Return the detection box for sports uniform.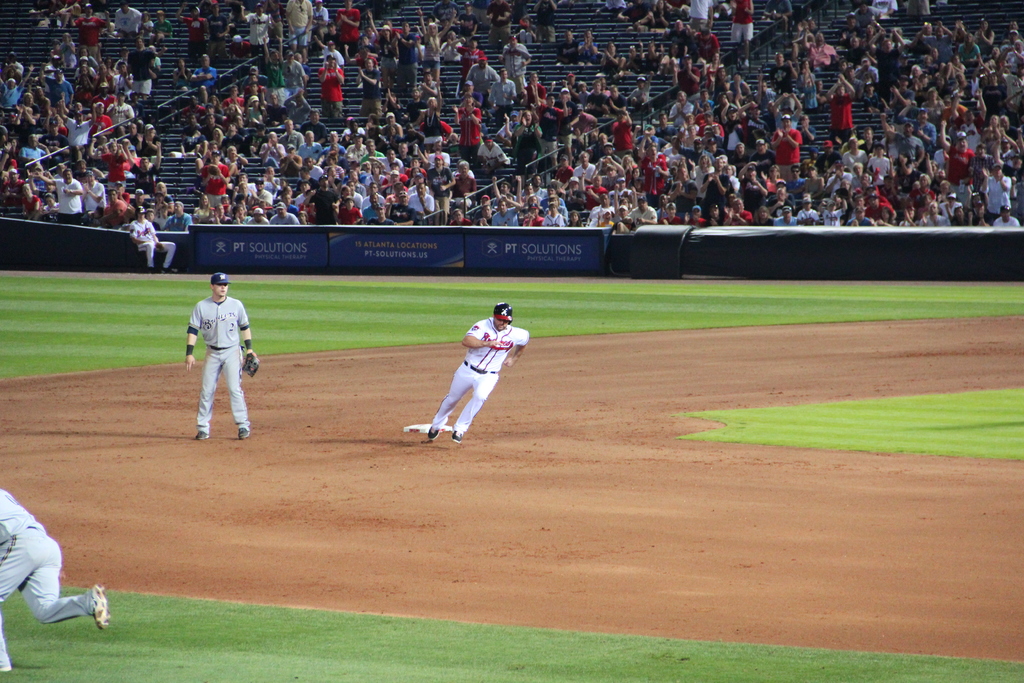
426 315 527 441.
